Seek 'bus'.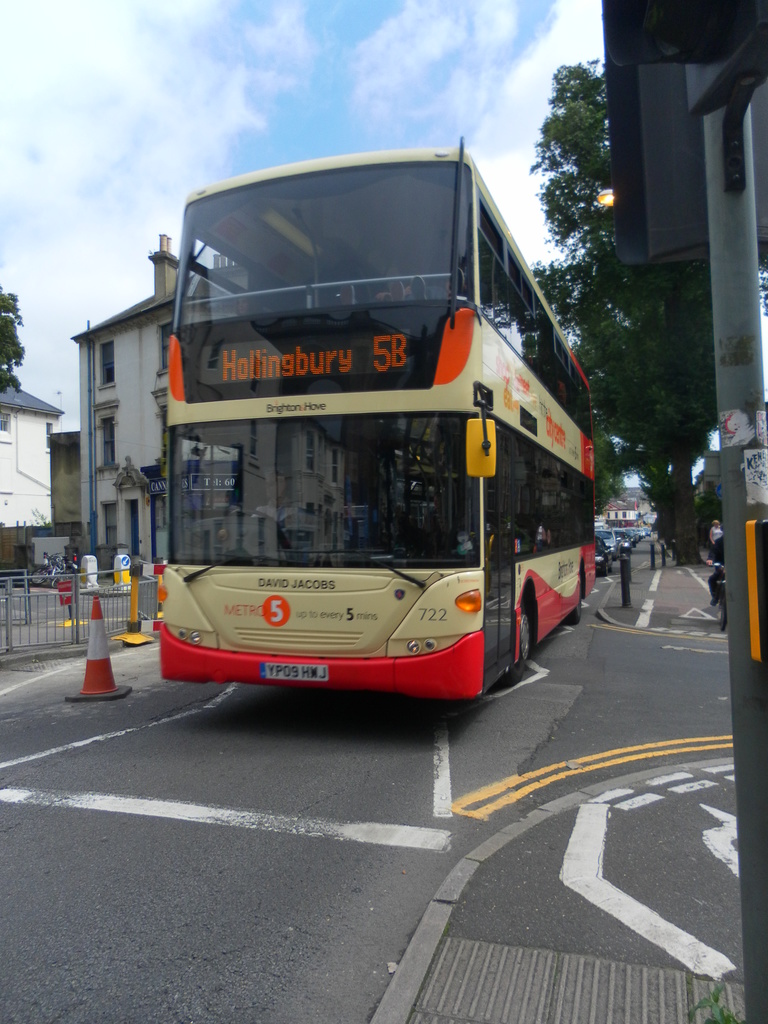
(152, 128, 600, 707).
